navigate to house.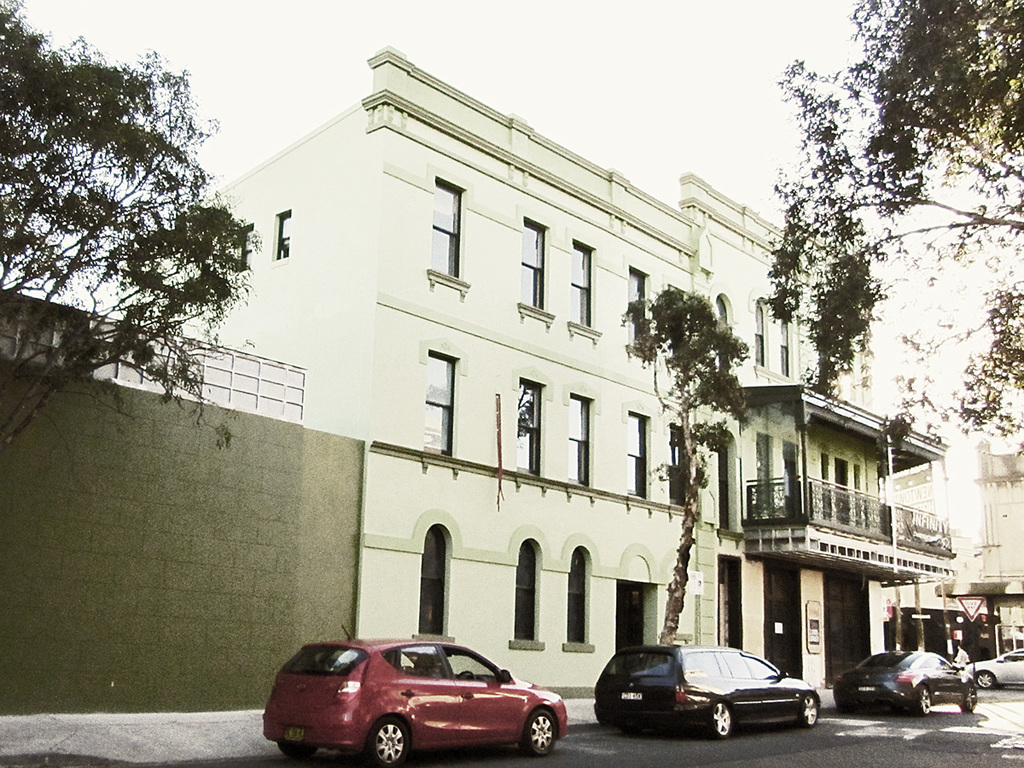
Navigation target: select_region(708, 183, 969, 719).
